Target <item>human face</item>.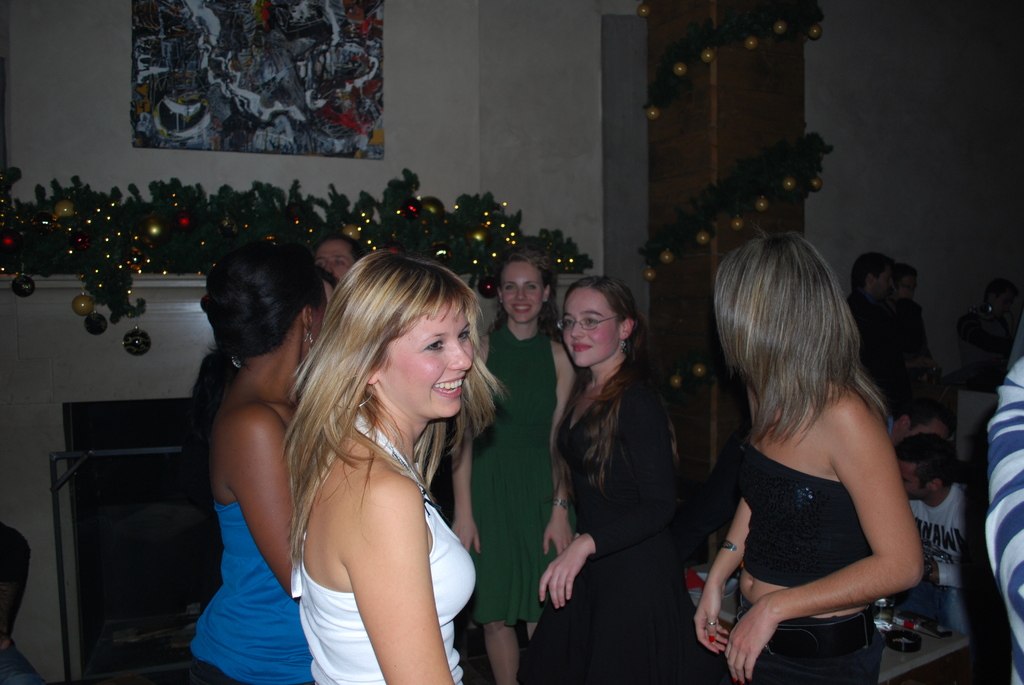
Target region: box(895, 276, 921, 301).
